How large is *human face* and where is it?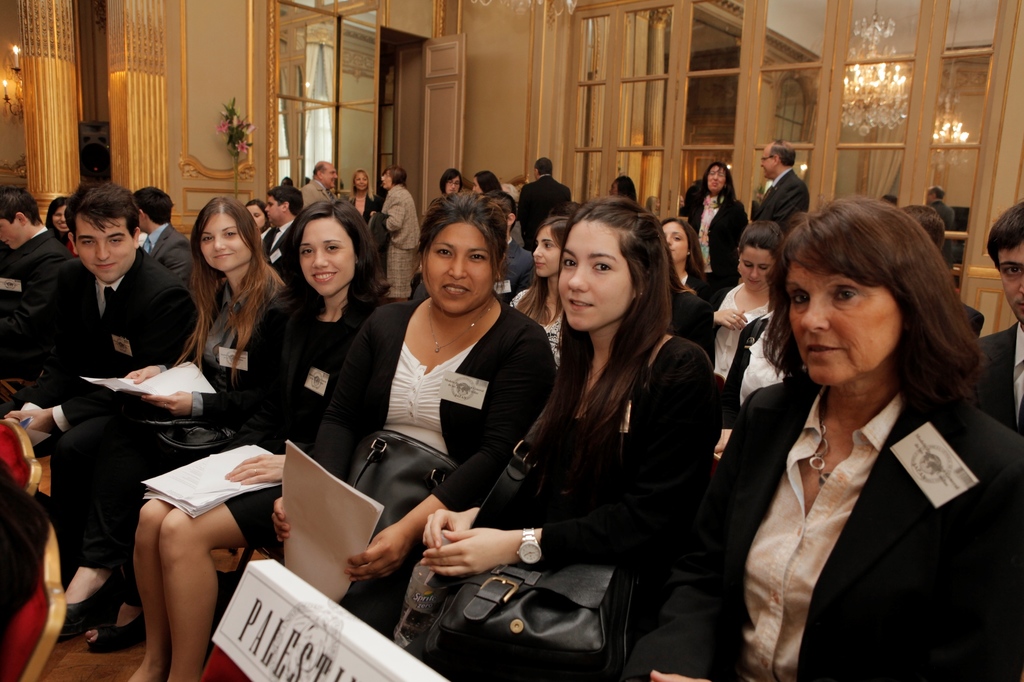
Bounding box: (708, 164, 726, 192).
